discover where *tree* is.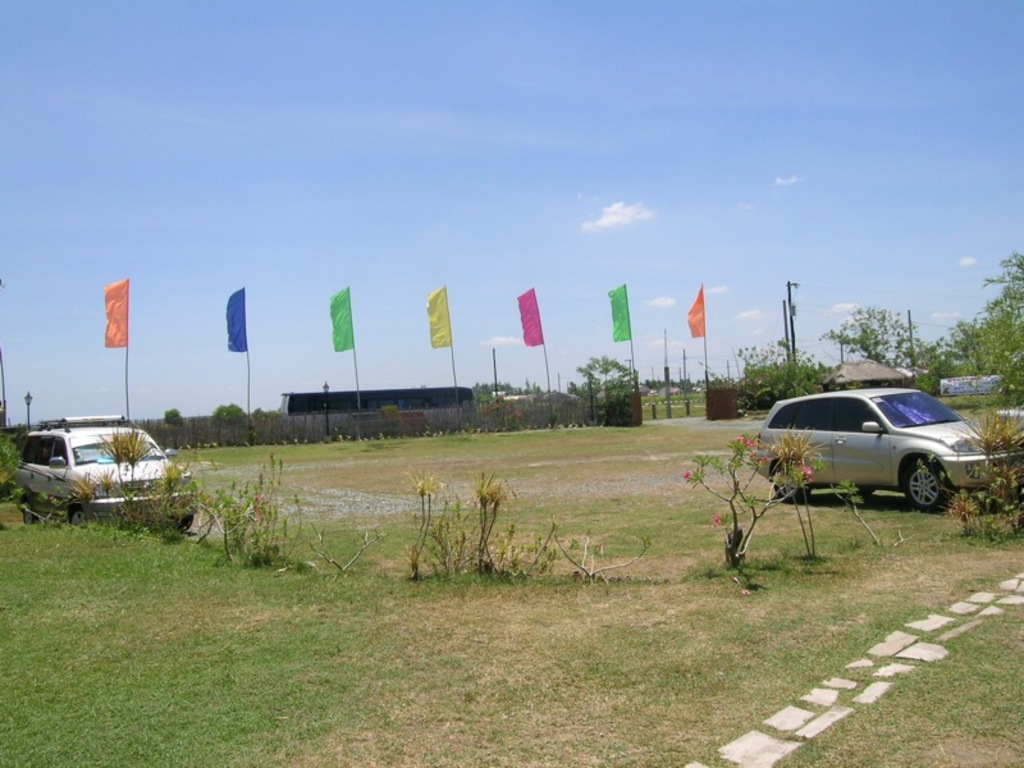
Discovered at 959/247/1023/396.
